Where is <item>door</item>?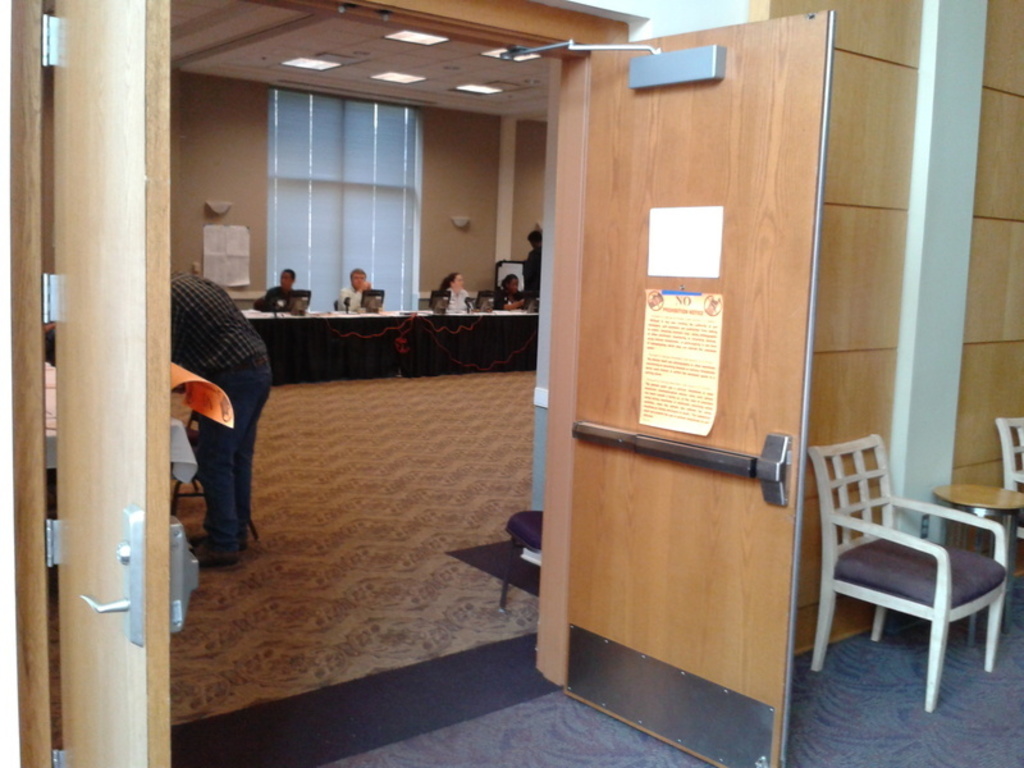
x1=55, y1=0, x2=173, y2=767.
